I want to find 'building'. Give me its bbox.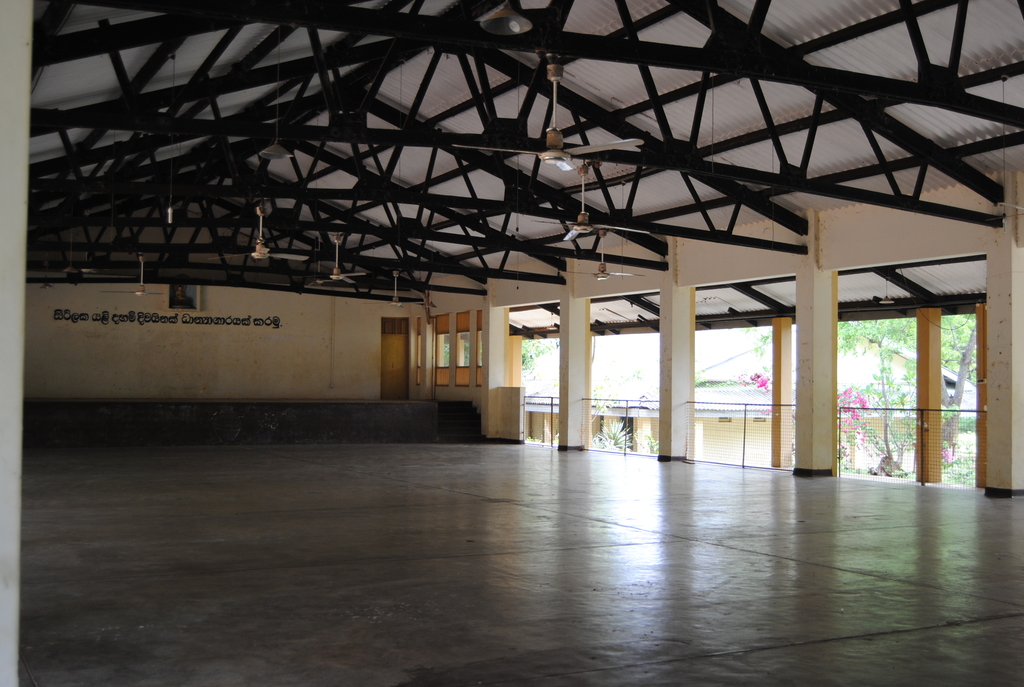
0:0:1023:686.
